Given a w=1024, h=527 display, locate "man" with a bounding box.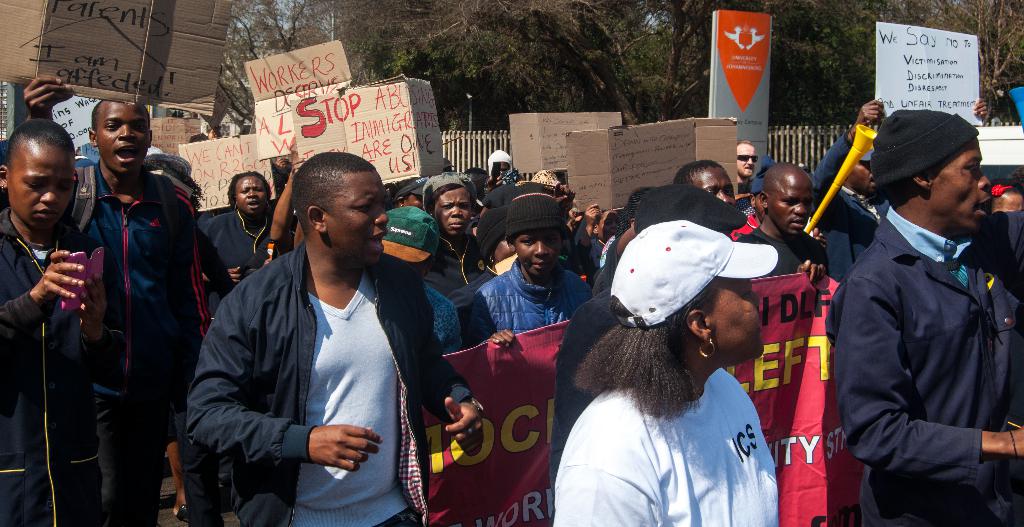
Located: [735,139,758,193].
